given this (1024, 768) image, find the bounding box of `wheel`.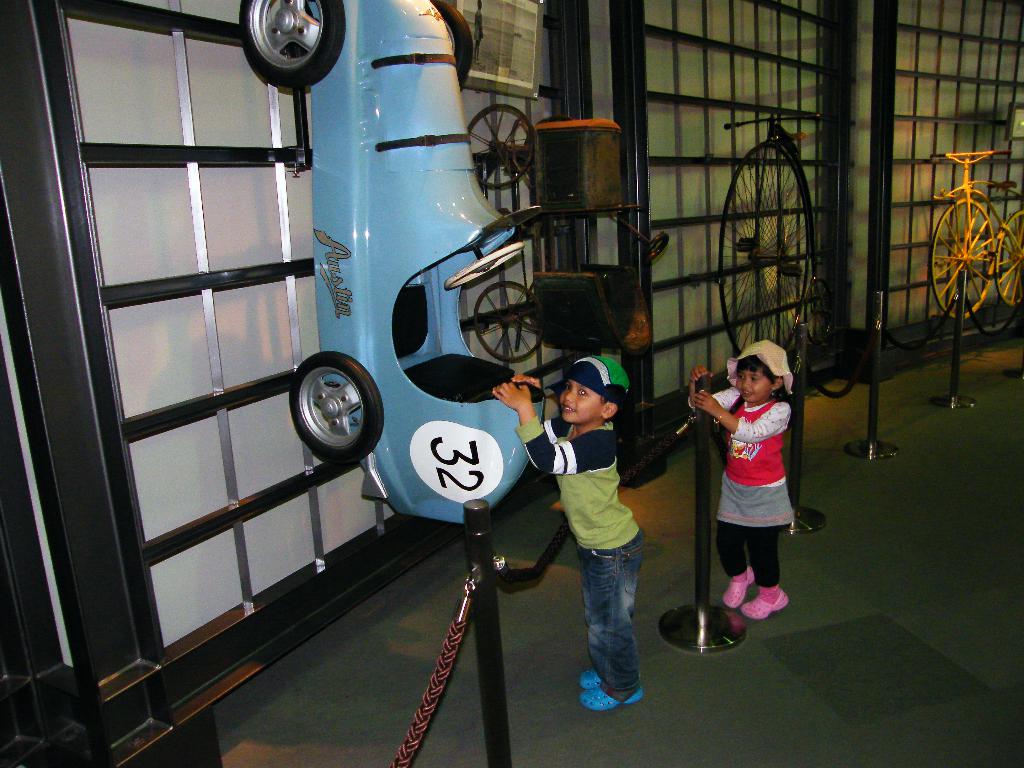
BBox(988, 209, 1023, 307).
